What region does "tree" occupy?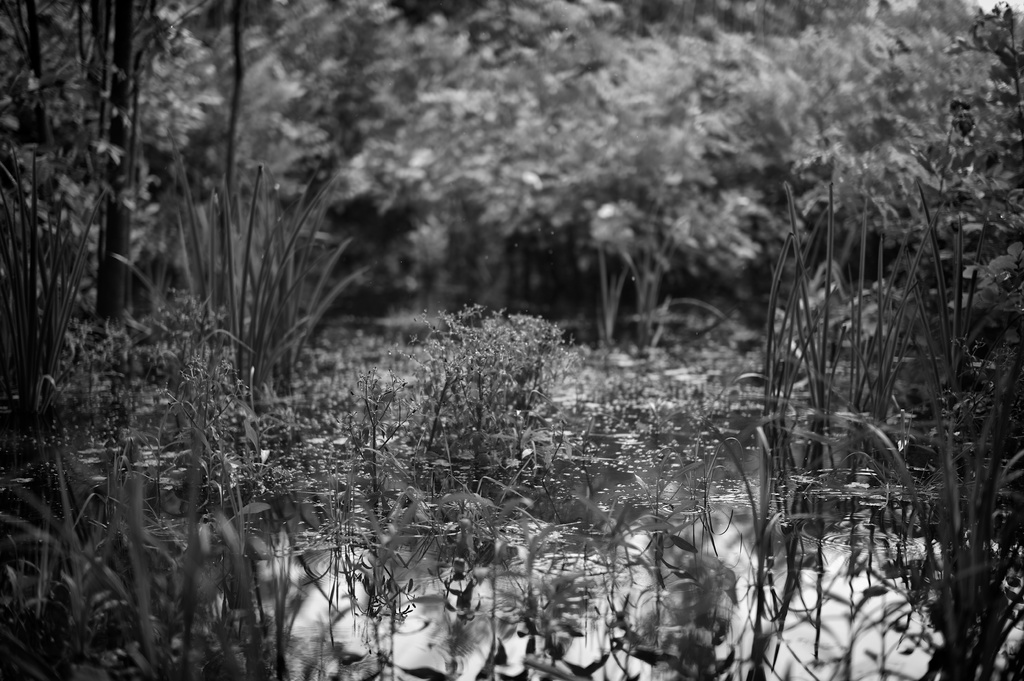
397:286:584:475.
